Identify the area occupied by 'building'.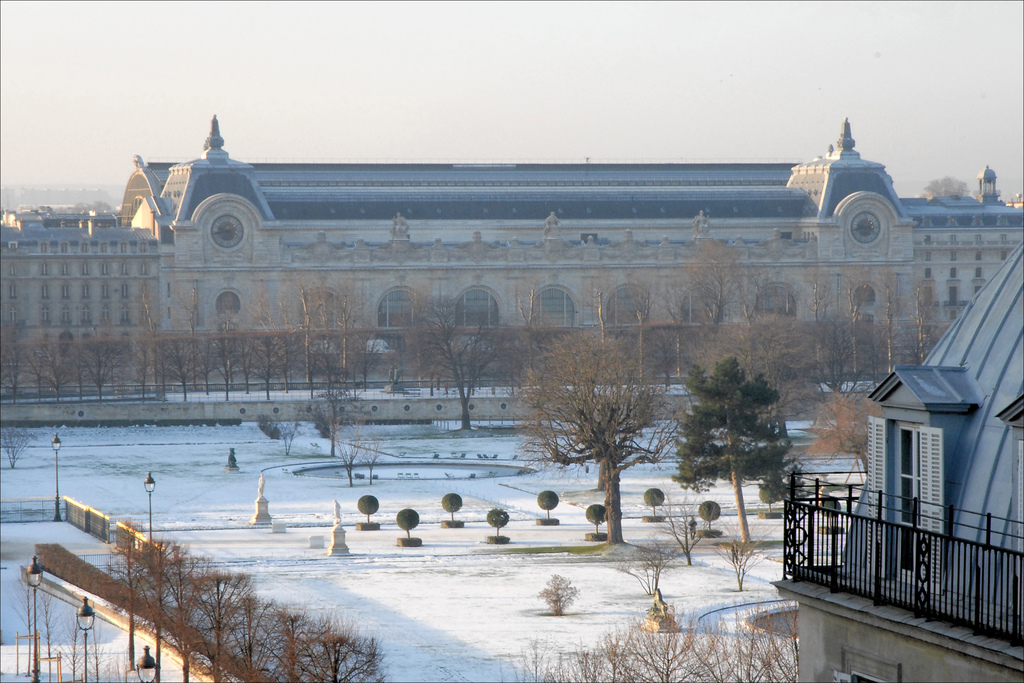
Area: (0, 114, 1023, 401).
